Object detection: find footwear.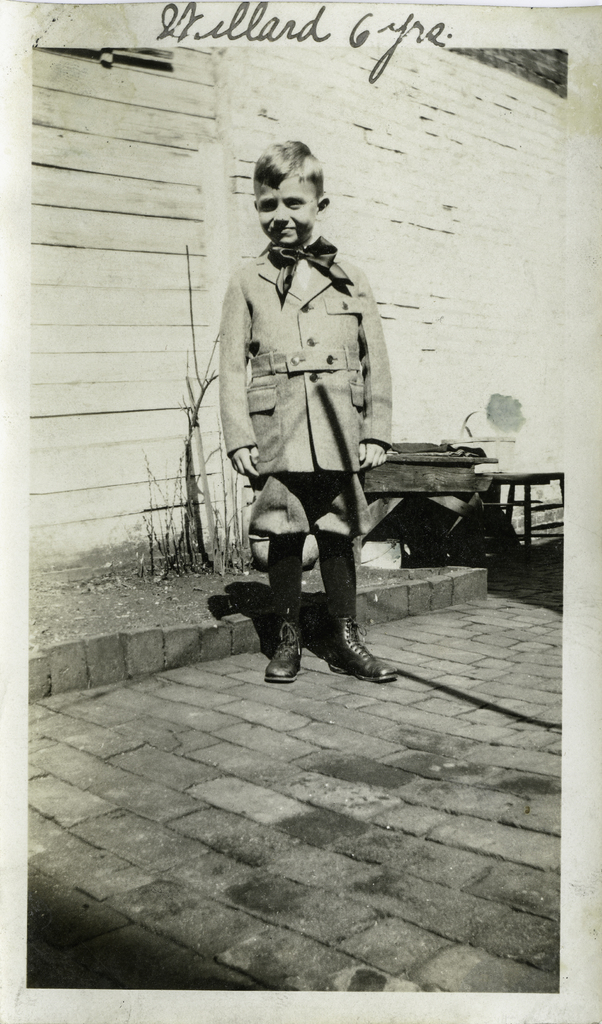
(263, 625, 304, 687).
